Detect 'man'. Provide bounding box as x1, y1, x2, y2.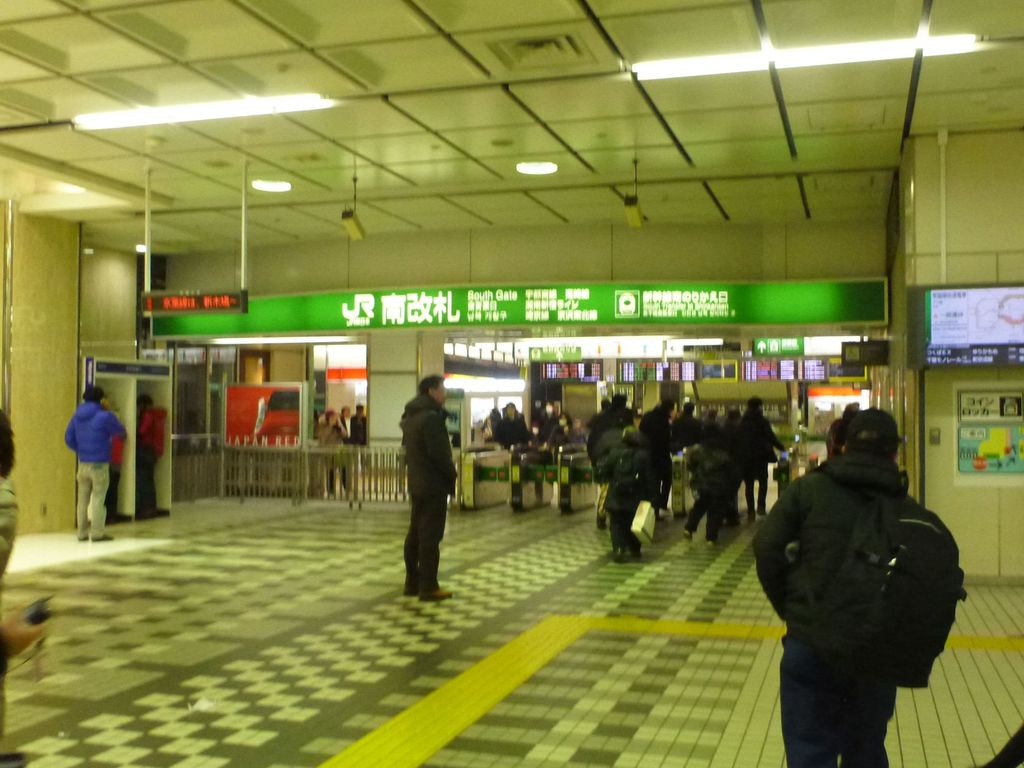
380, 384, 463, 602.
